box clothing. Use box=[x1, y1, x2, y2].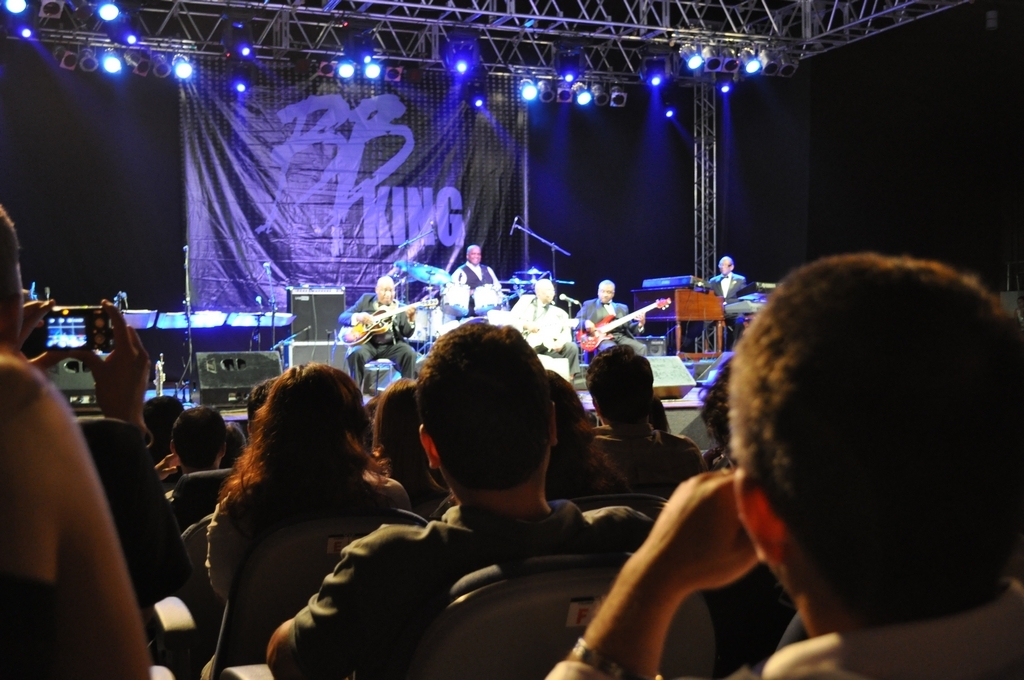
box=[191, 470, 413, 679].
